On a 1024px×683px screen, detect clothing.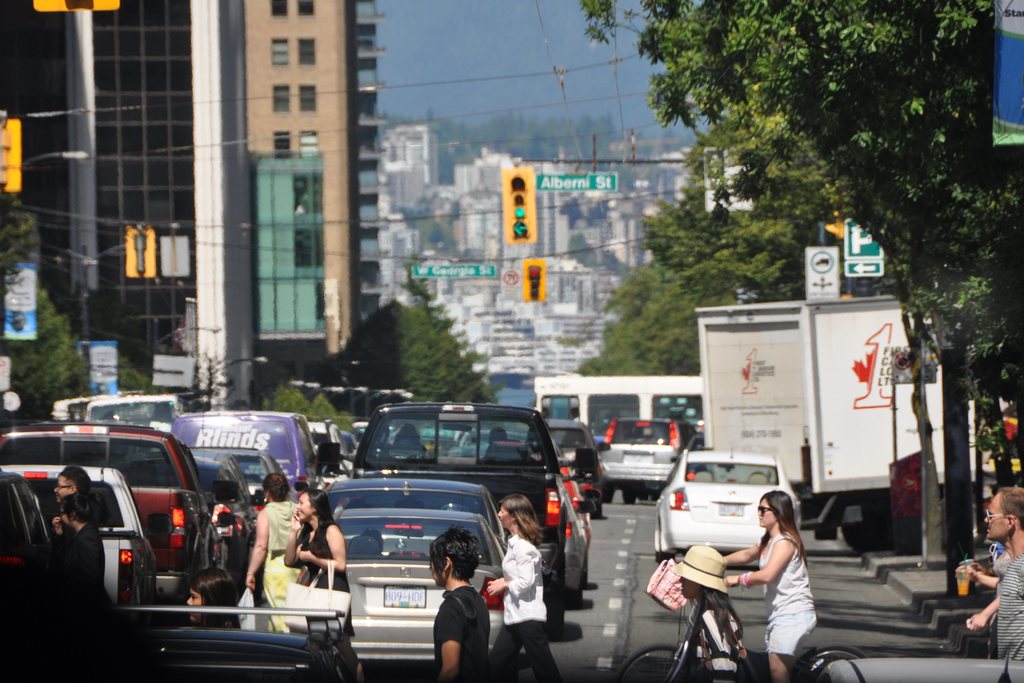
[left=442, top=590, right=484, bottom=682].
